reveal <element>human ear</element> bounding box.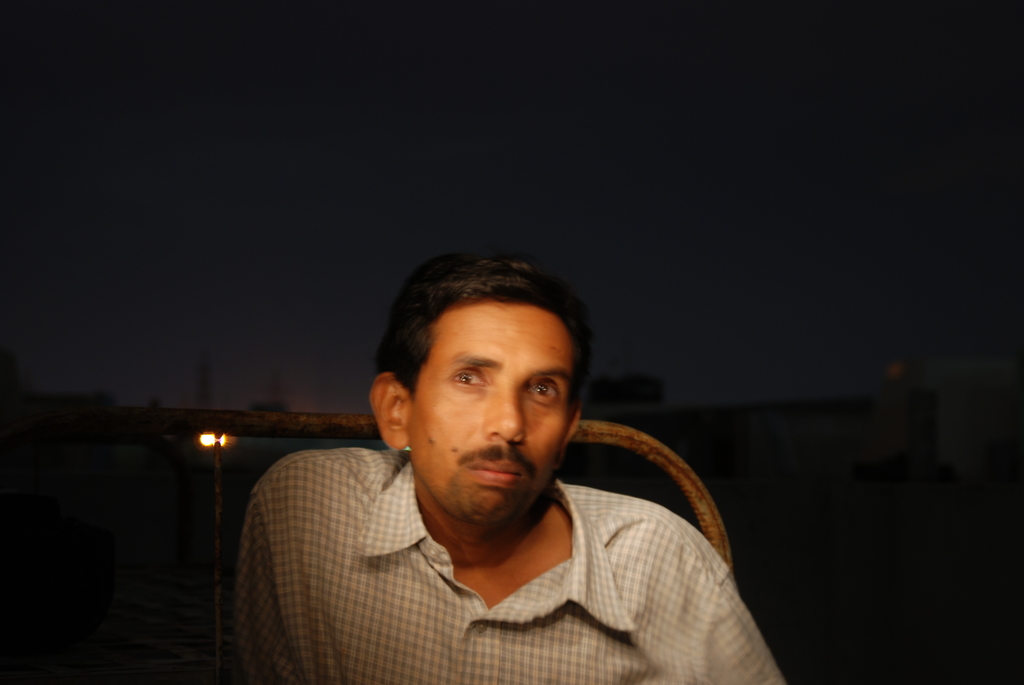
Revealed: bbox=(369, 374, 406, 449).
